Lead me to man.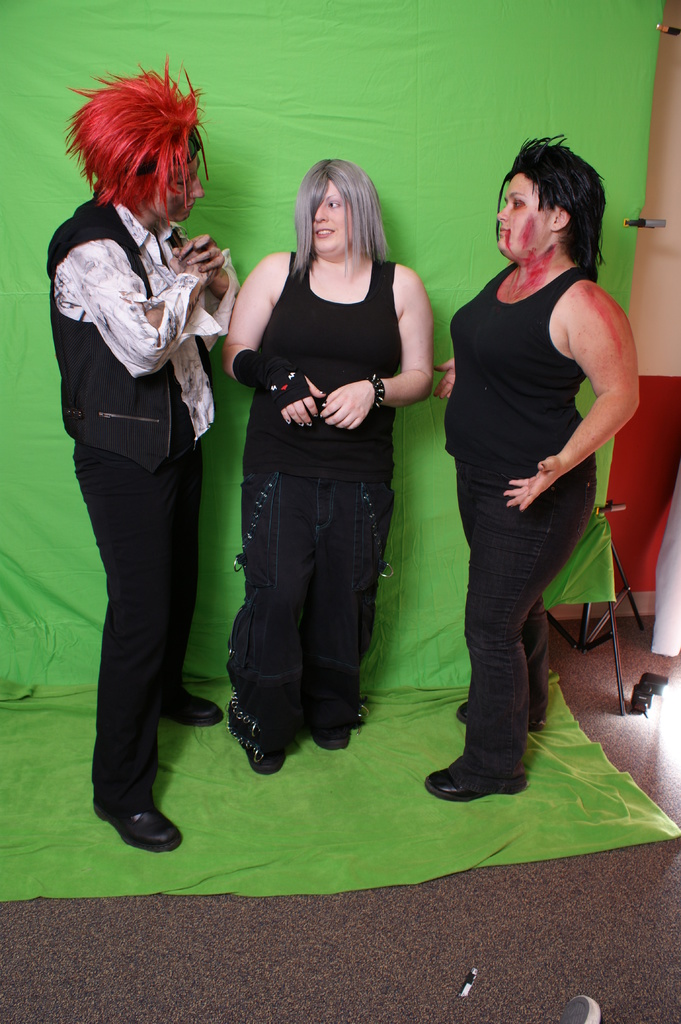
Lead to region(417, 166, 638, 795).
